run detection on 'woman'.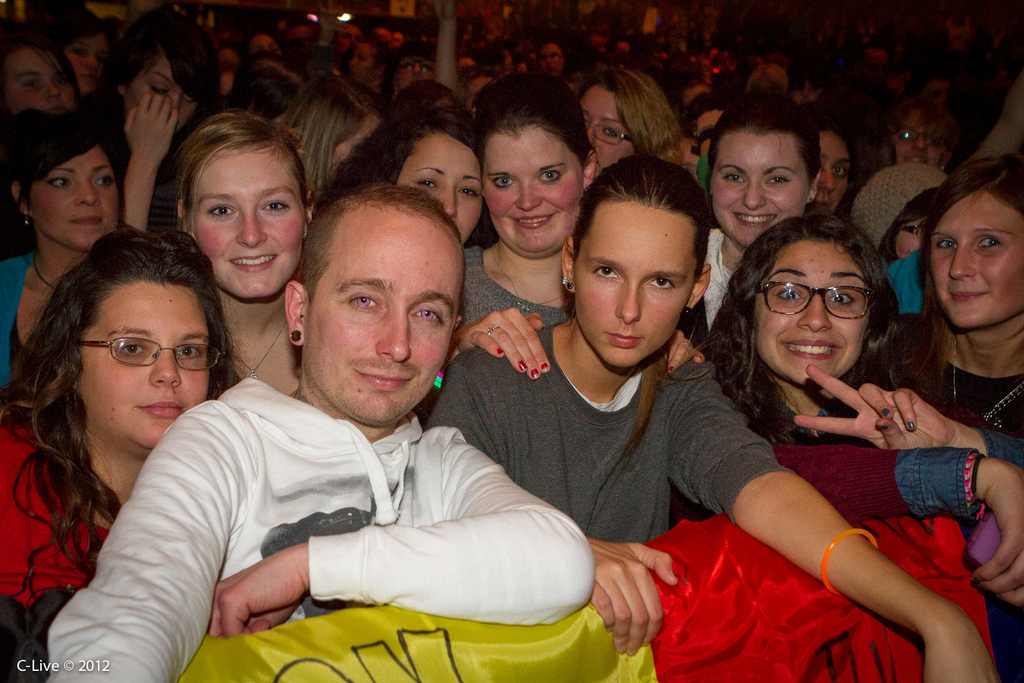
Result: Rect(806, 114, 852, 215).
